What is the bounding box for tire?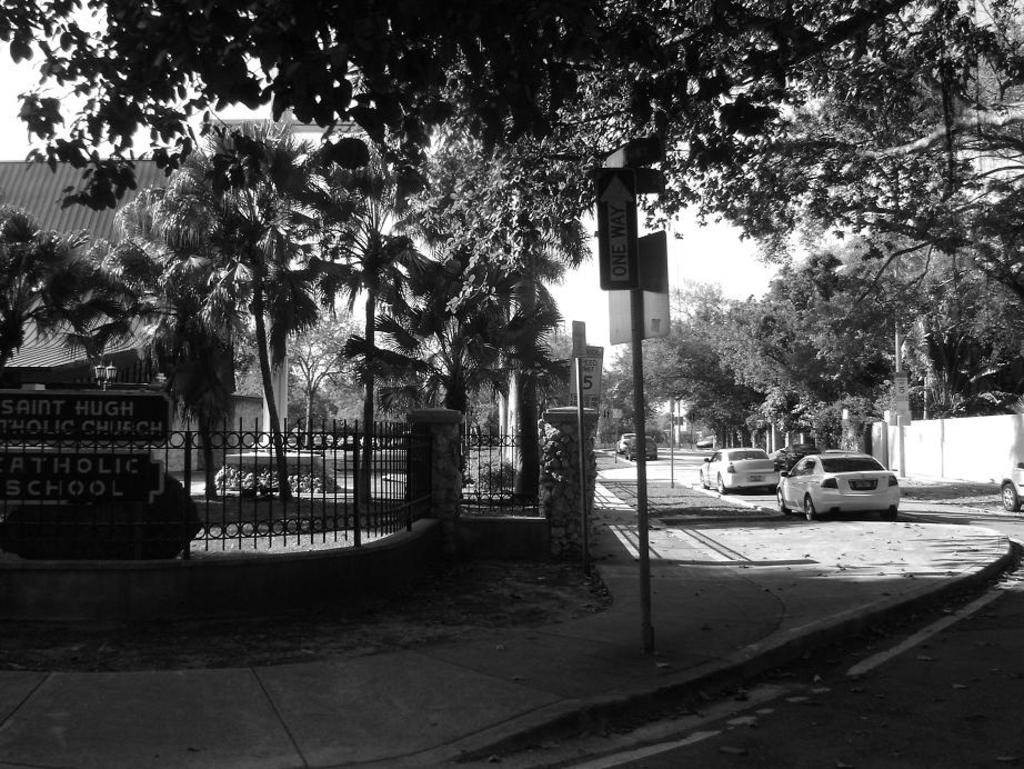
box(1002, 485, 1018, 512).
